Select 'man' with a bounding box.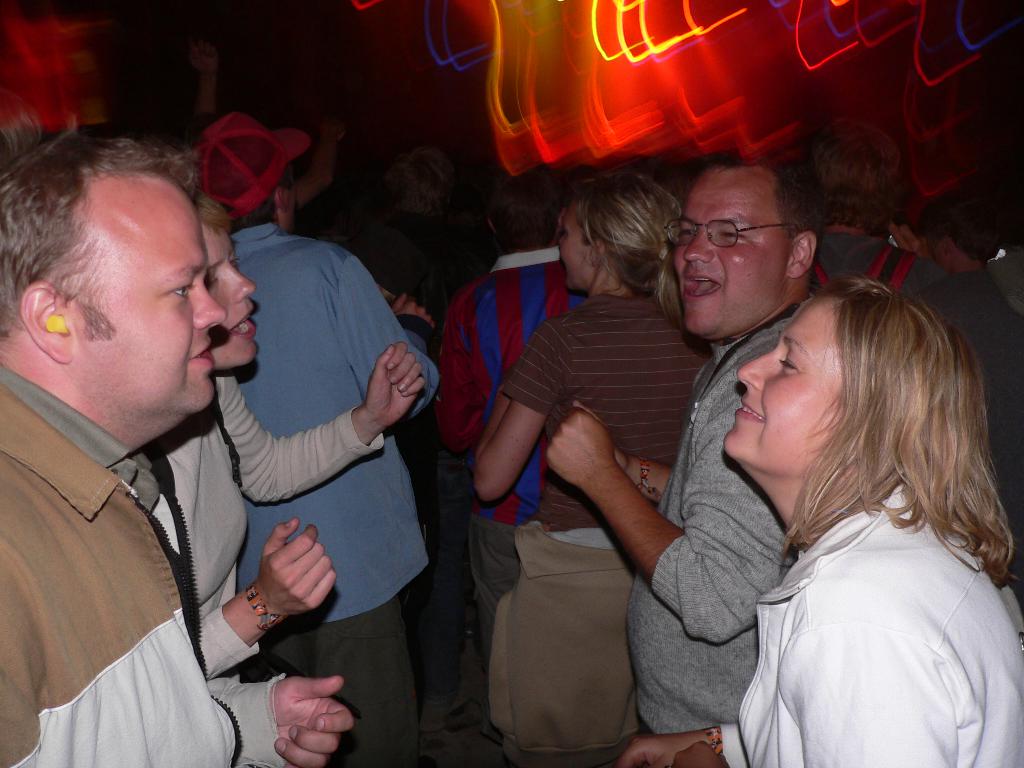
<region>536, 150, 826, 767</region>.
